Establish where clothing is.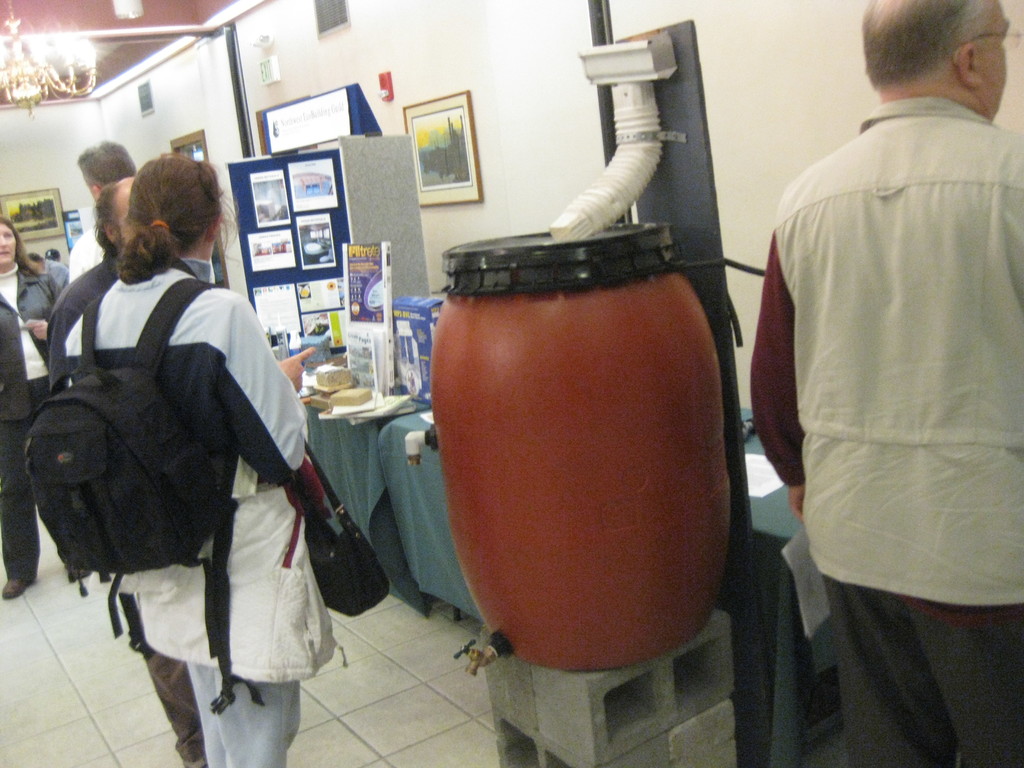
Established at bbox=(0, 243, 68, 589).
